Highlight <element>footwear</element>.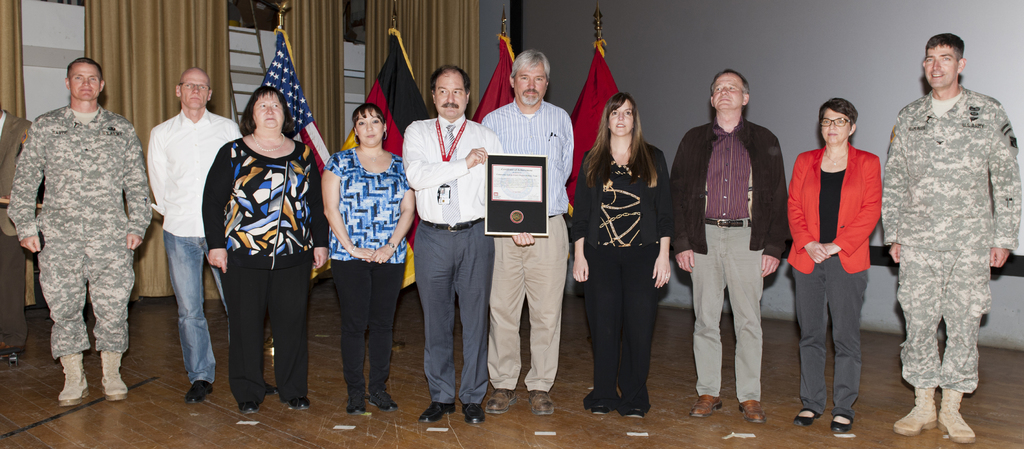
Highlighted region: pyautogui.locateOnScreen(55, 351, 90, 407).
